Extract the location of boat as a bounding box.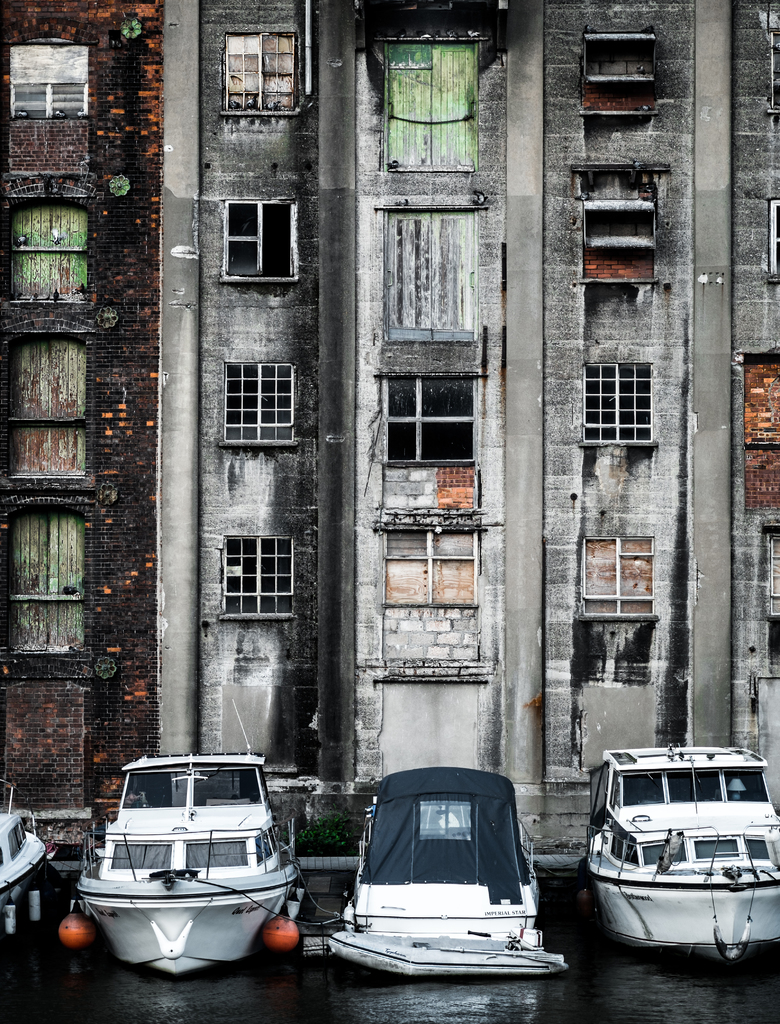
[580, 745, 779, 971].
